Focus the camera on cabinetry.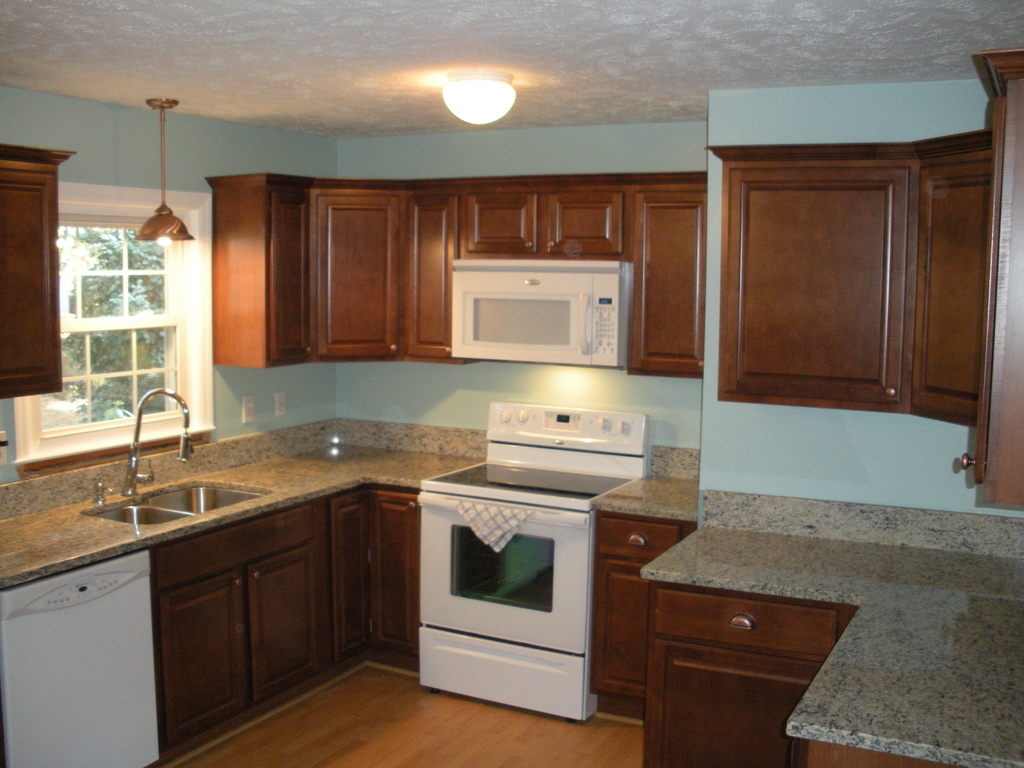
Focus region: [591,513,705,724].
